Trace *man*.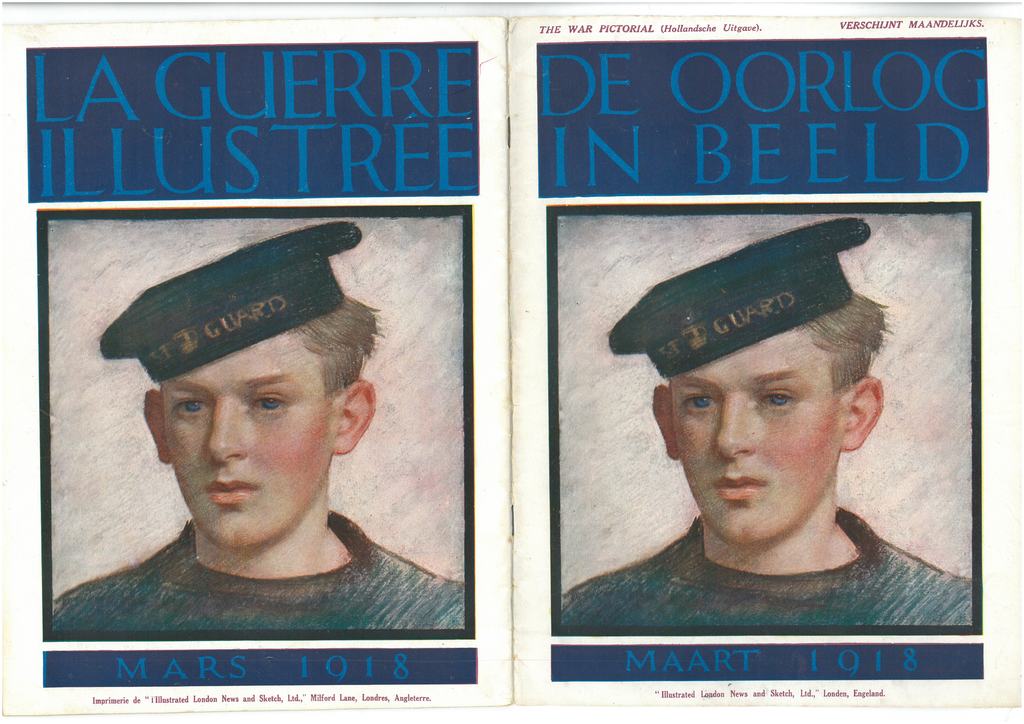
Traced to pyautogui.locateOnScreen(45, 213, 461, 634).
